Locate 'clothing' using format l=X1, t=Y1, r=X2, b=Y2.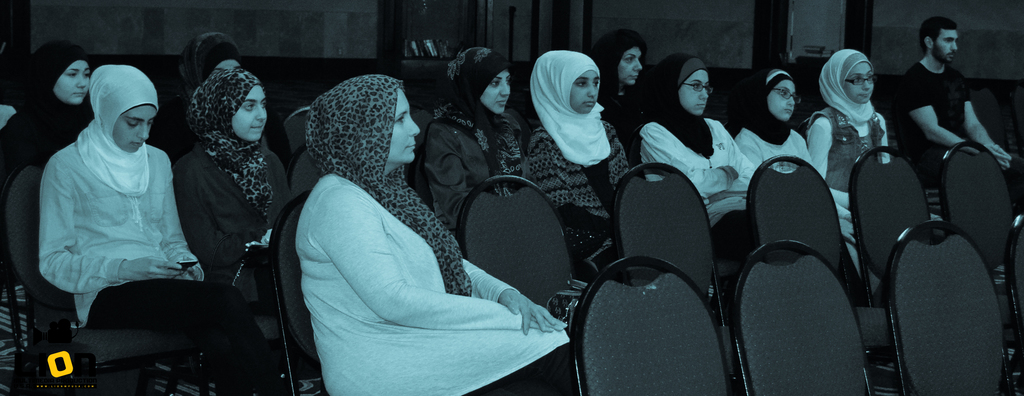
l=733, t=64, r=815, b=176.
